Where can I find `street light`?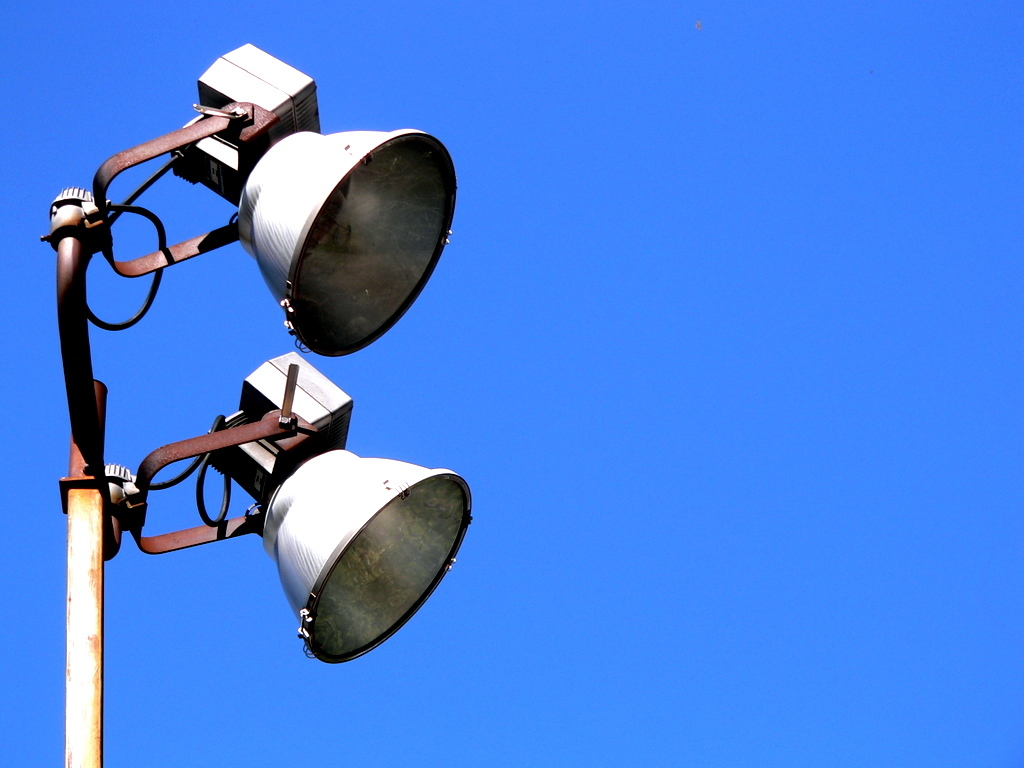
You can find it at [left=71, top=89, right=435, bottom=712].
